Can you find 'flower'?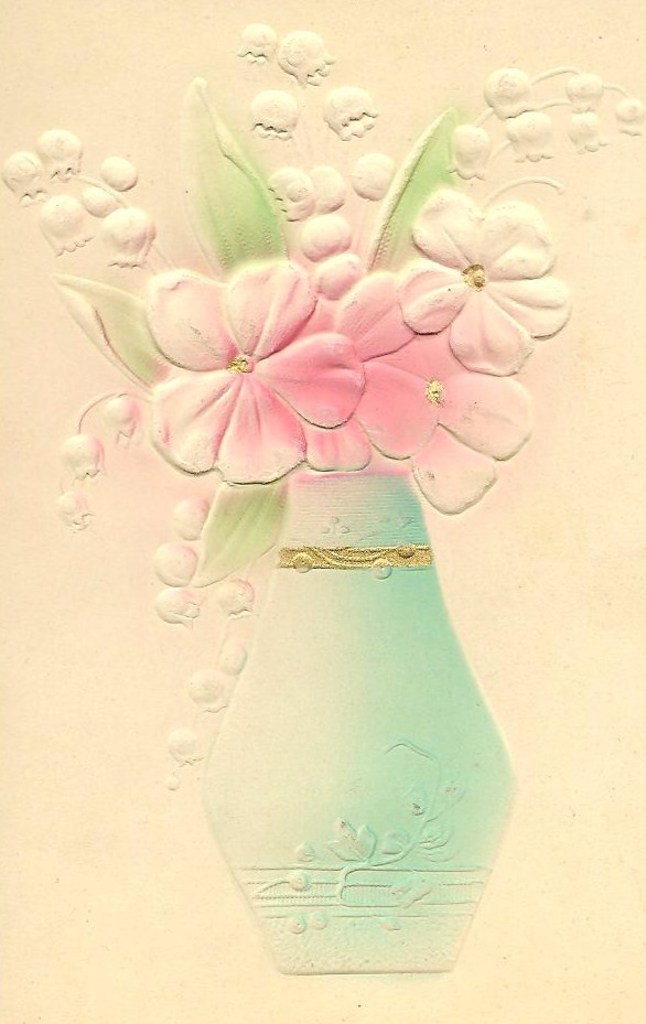
Yes, bounding box: 348,149,396,206.
